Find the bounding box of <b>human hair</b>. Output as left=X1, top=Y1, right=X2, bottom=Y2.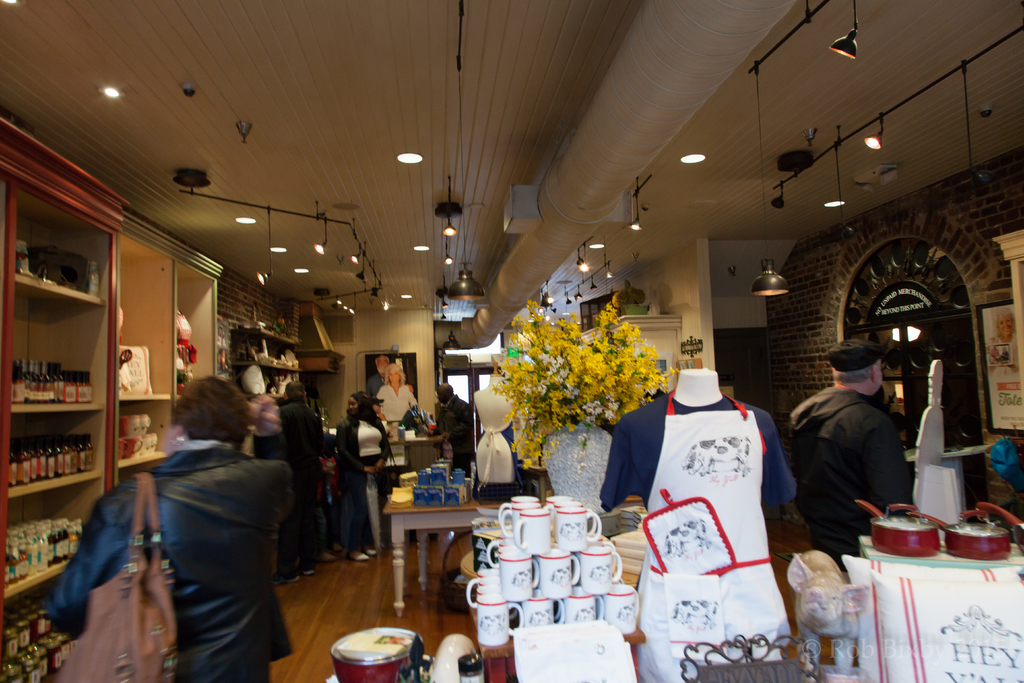
left=830, top=358, right=880, bottom=385.
